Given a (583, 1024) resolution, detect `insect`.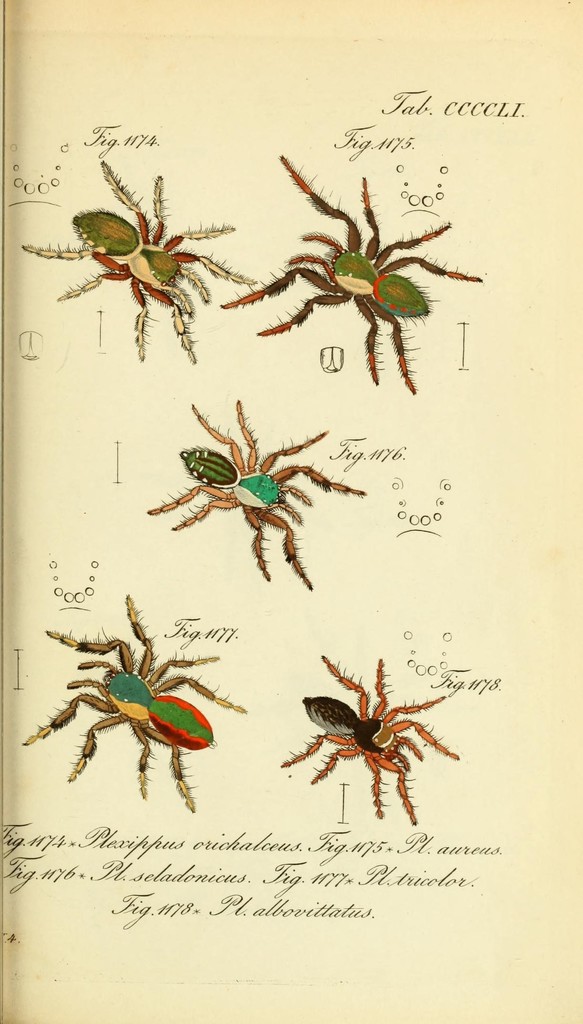
19:153:261:363.
